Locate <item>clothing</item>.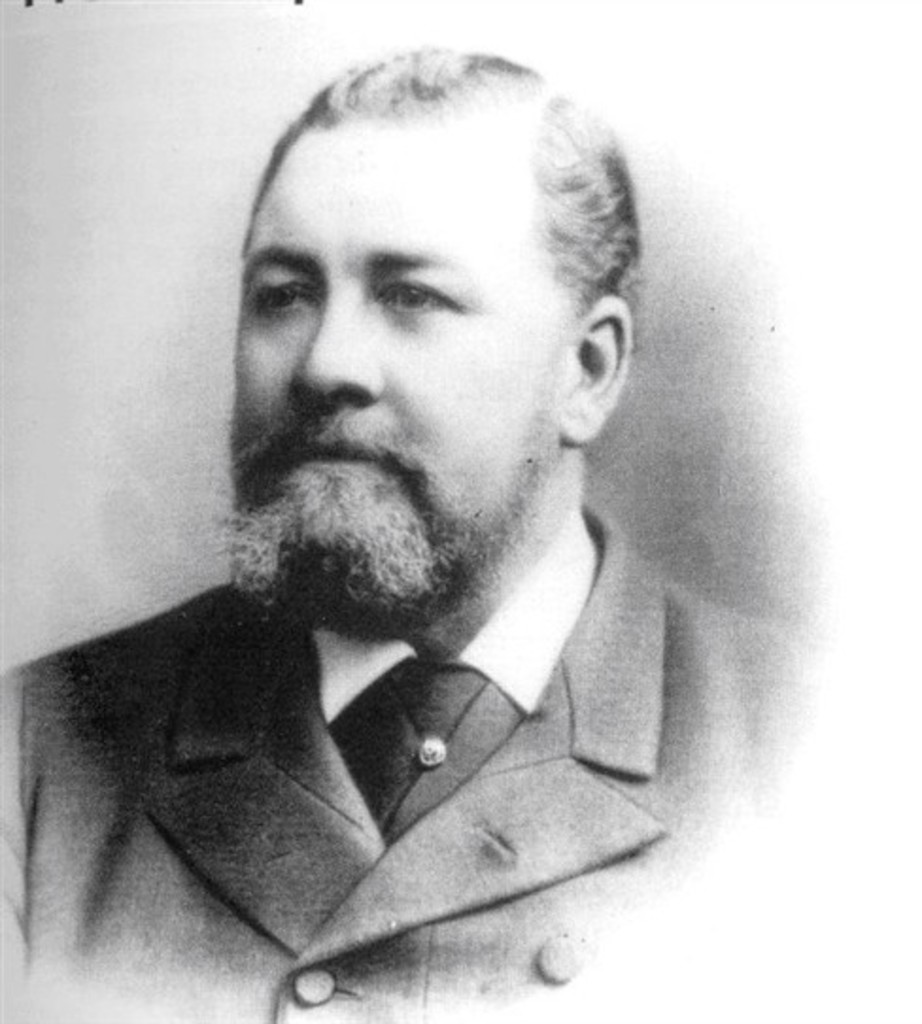
Bounding box: {"left": 57, "top": 563, "right": 712, "bottom": 986}.
